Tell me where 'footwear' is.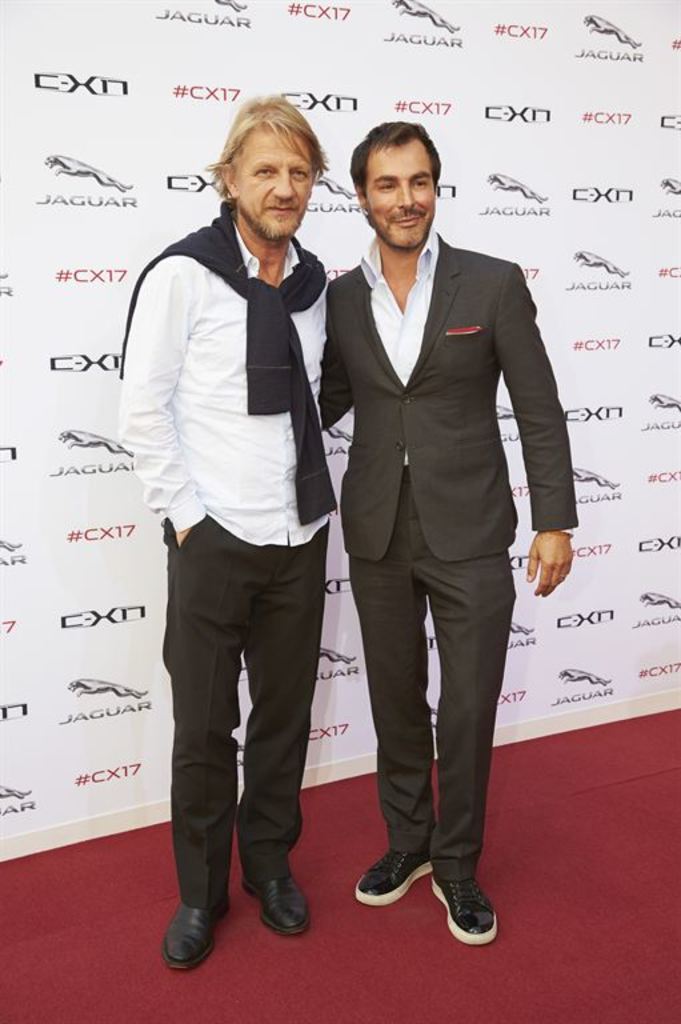
'footwear' is at (left=159, top=903, right=223, bottom=975).
